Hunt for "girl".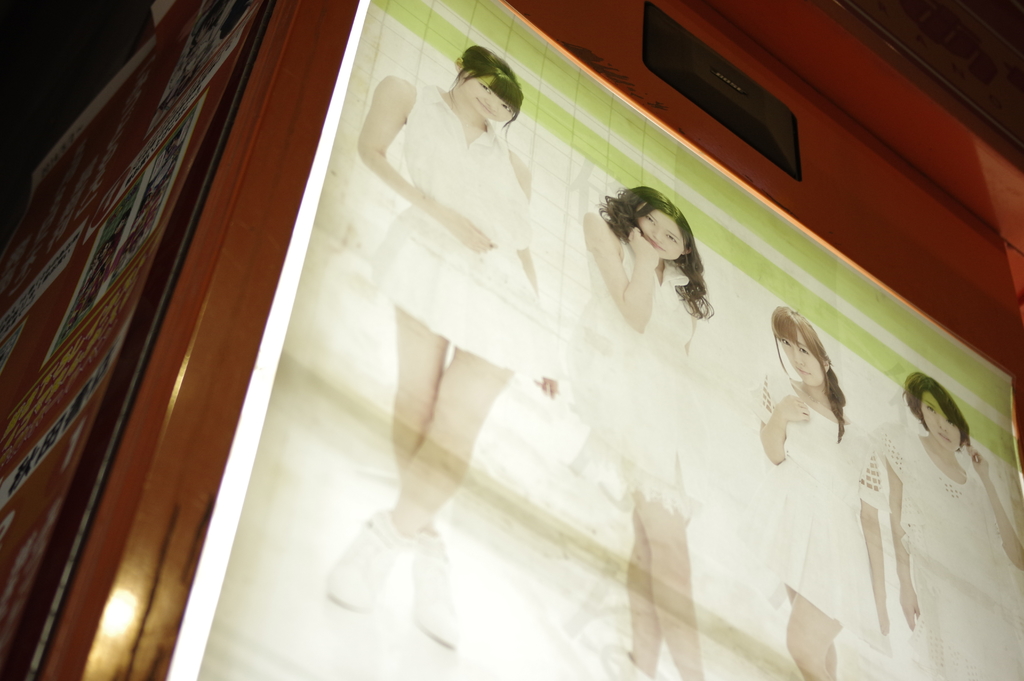
Hunted down at bbox(568, 186, 713, 679).
